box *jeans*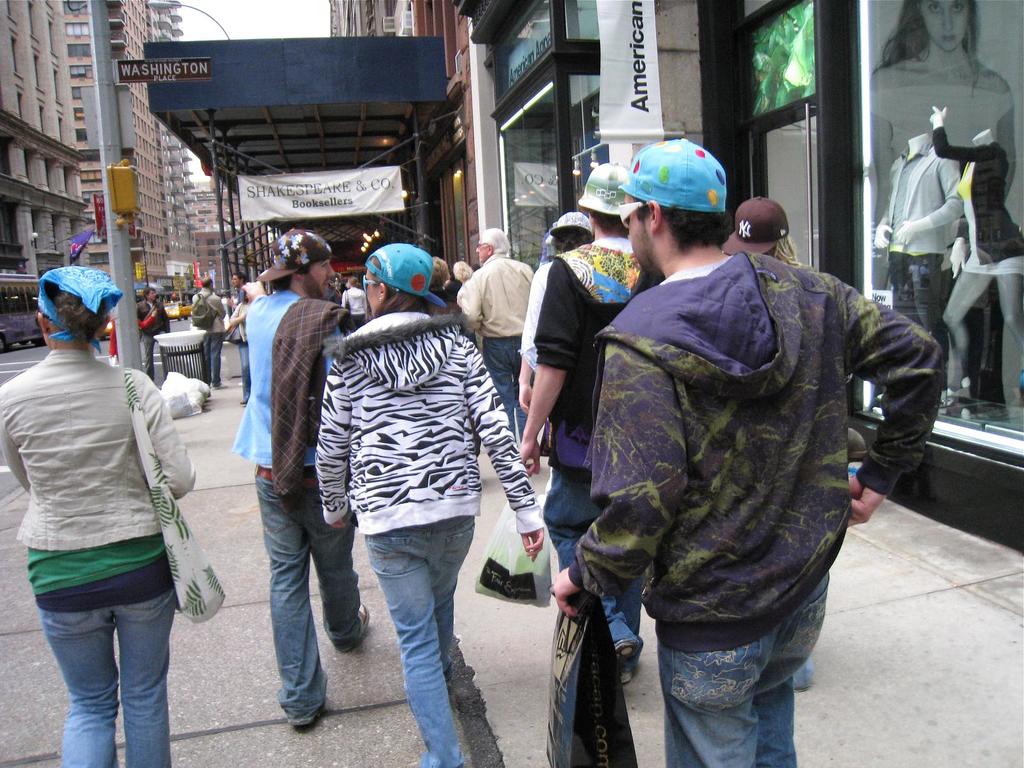
(left=200, top=332, right=222, bottom=384)
